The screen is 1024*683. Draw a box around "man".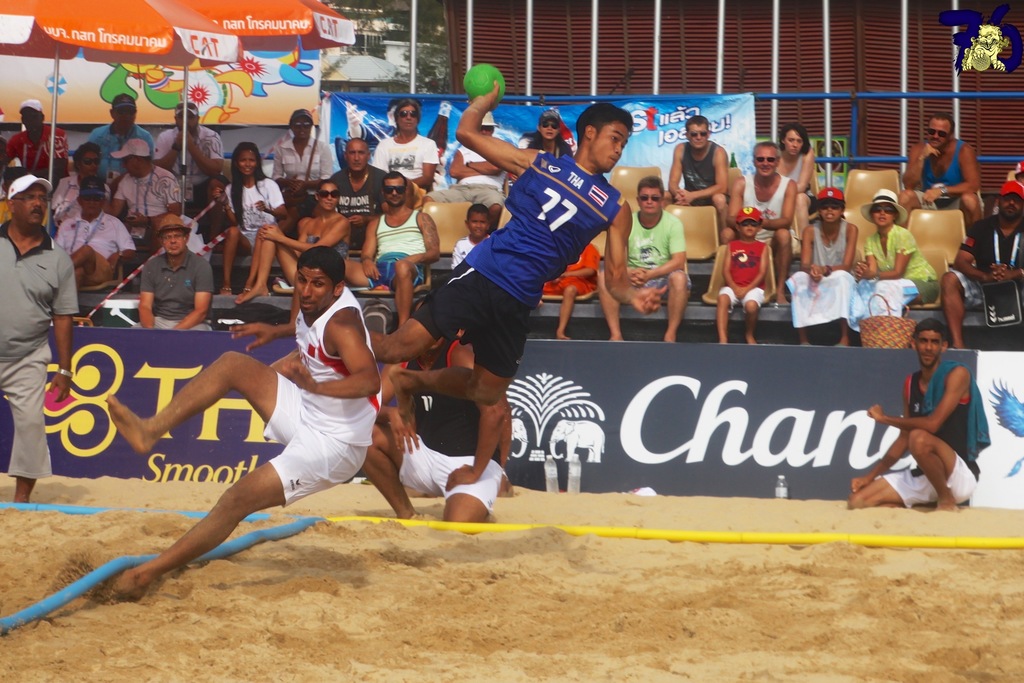
[148, 103, 228, 247].
